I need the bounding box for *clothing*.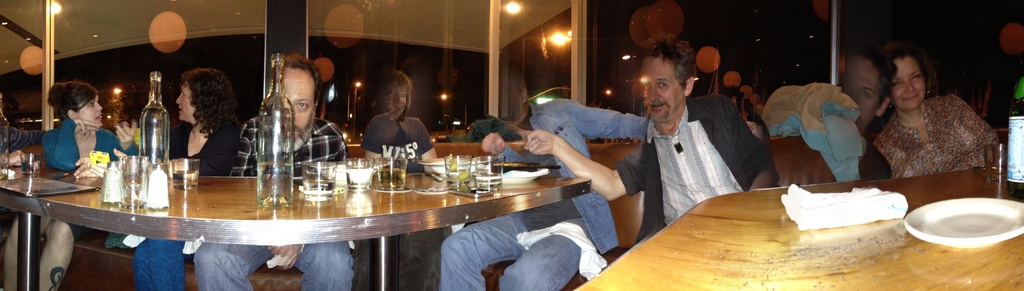
Here it is: box=[131, 116, 246, 290].
